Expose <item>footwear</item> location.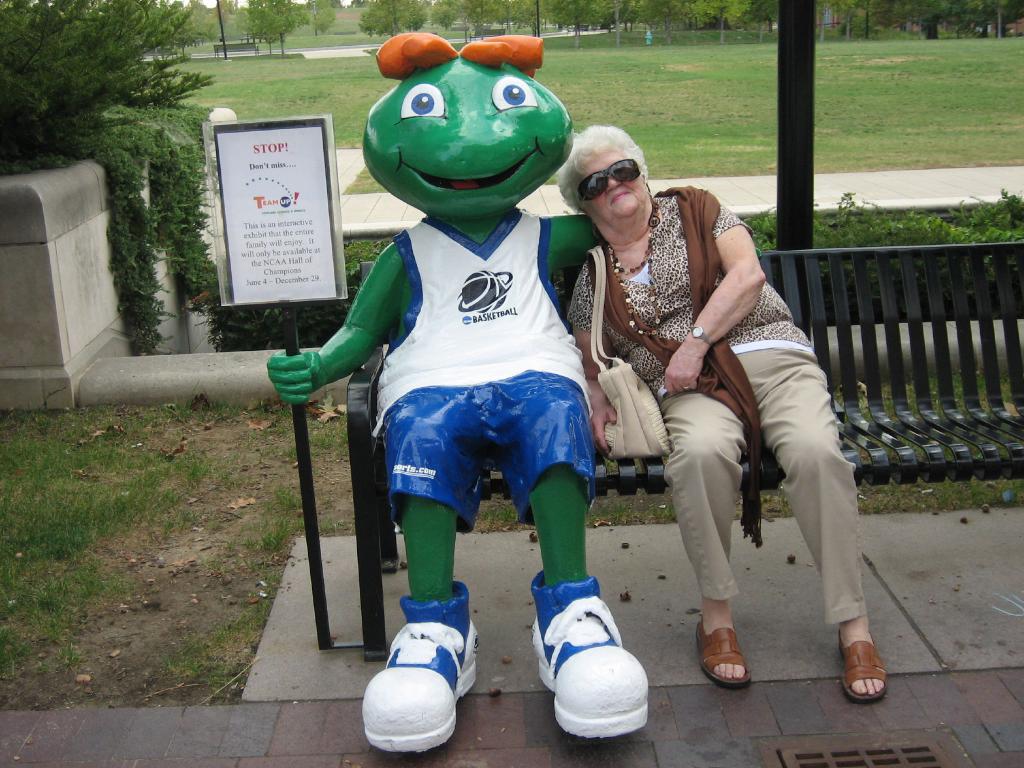
Exposed at rect(698, 619, 752, 688).
